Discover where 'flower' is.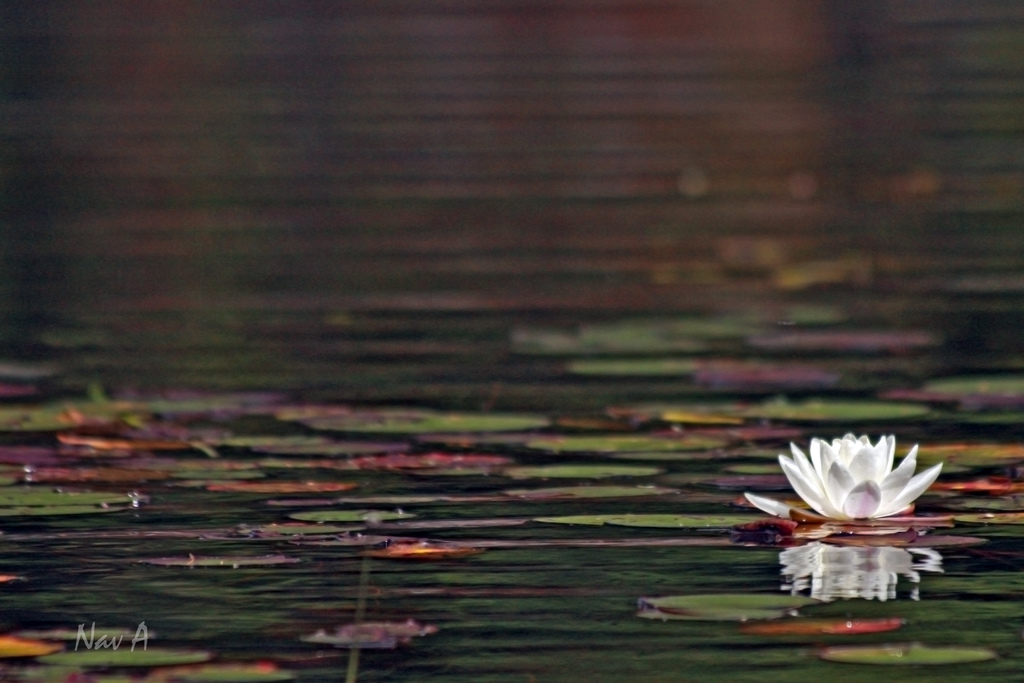
Discovered at (765, 439, 945, 535).
